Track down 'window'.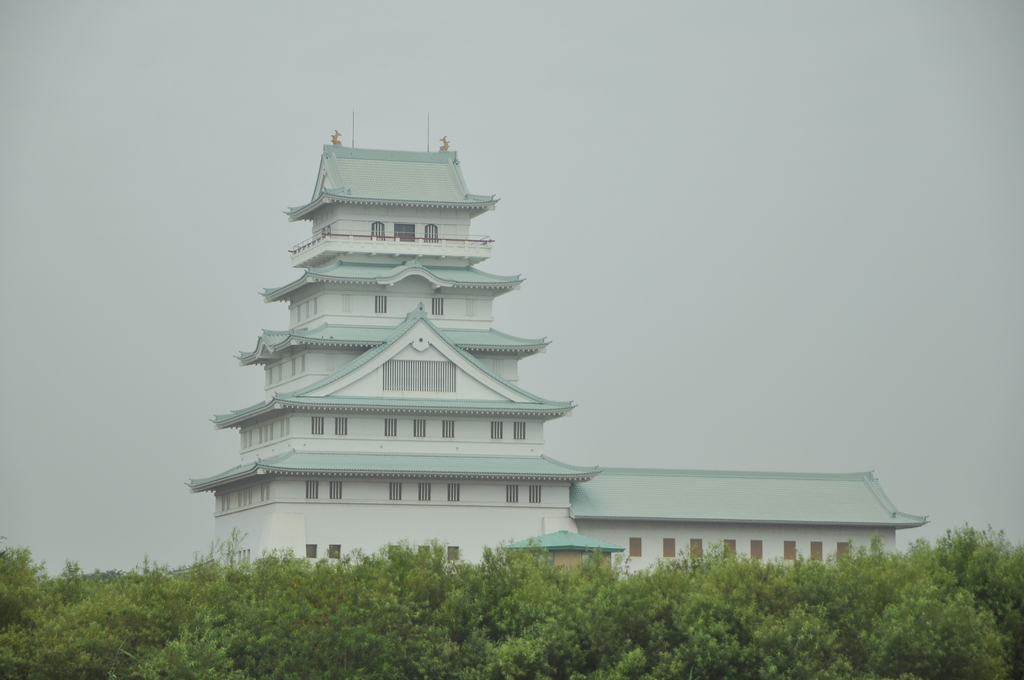
Tracked to box=[306, 480, 323, 500].
